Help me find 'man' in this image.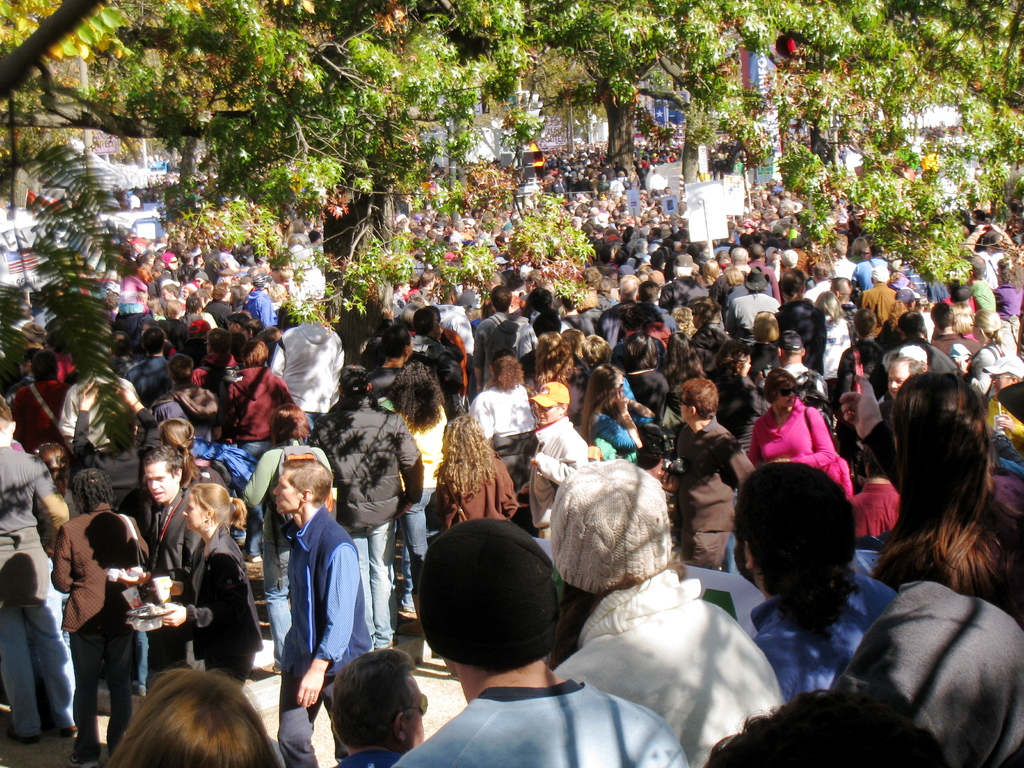
Found it: BBox(188, 319, 209, 348).
